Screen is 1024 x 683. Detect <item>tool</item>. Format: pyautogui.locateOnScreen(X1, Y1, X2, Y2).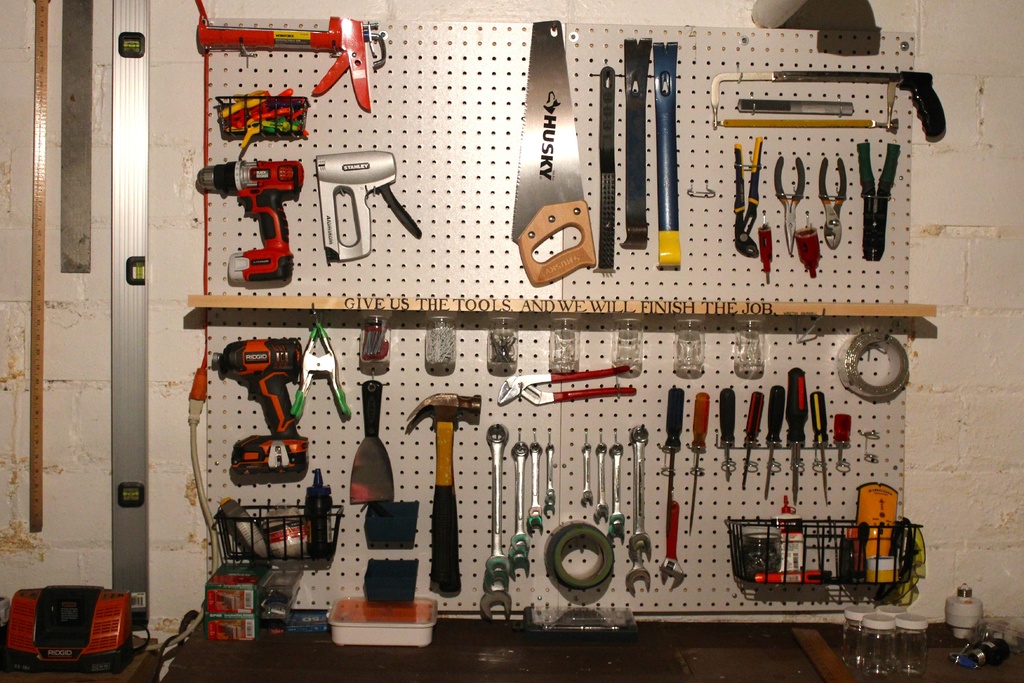
pyautogui.locateOnScreen(719, 386, 737, 478).
